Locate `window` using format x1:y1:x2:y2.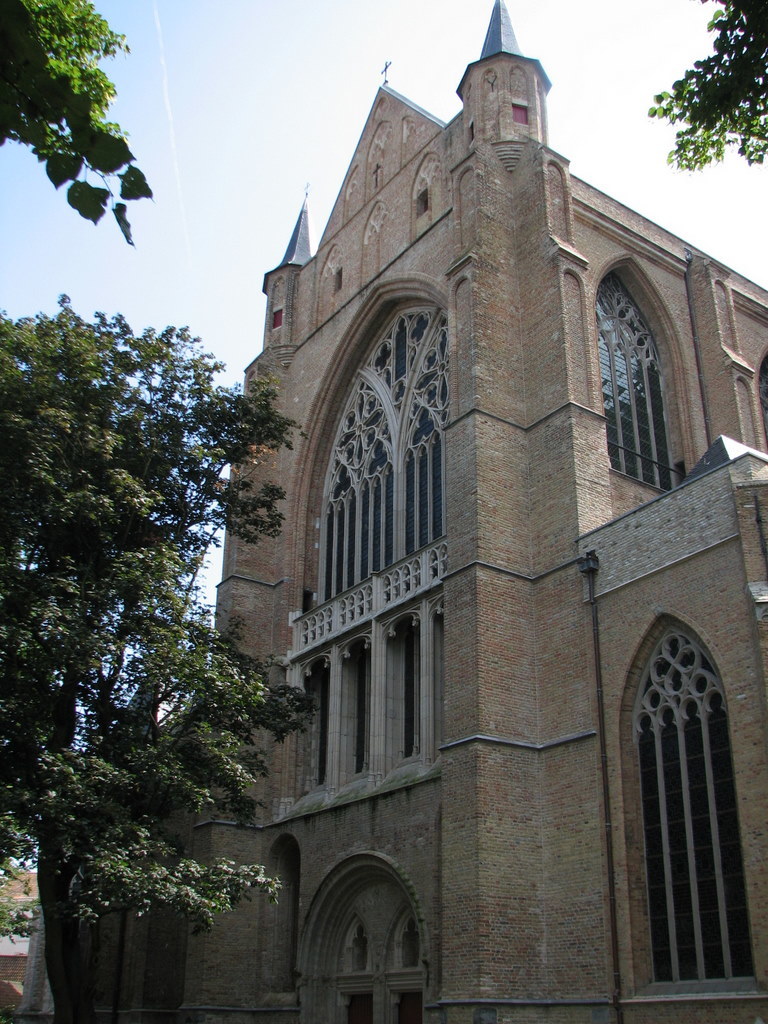
390:987:426:1023.
